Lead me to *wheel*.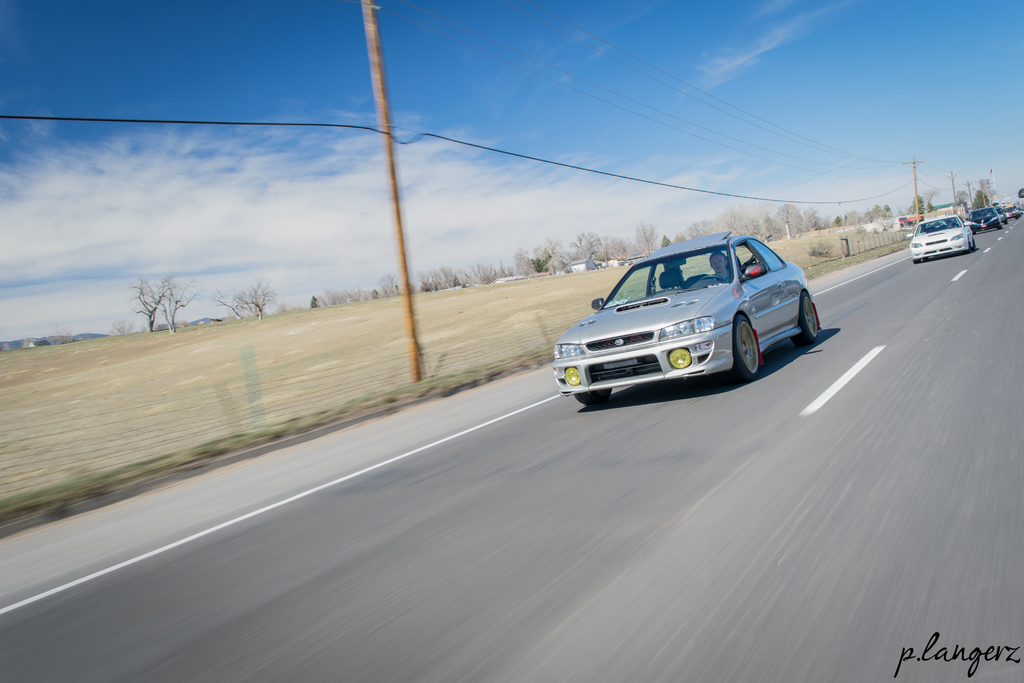
Lead to {"left": 719, "top": 311, "right": 763, "bottom": 383}.
